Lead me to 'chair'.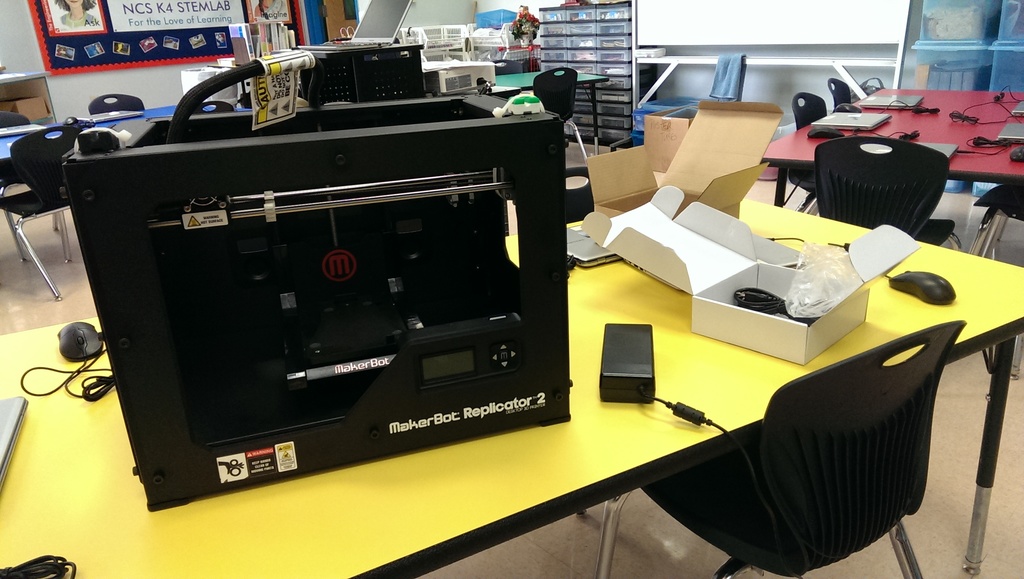
Lead to 198, 100, 236, 116.
